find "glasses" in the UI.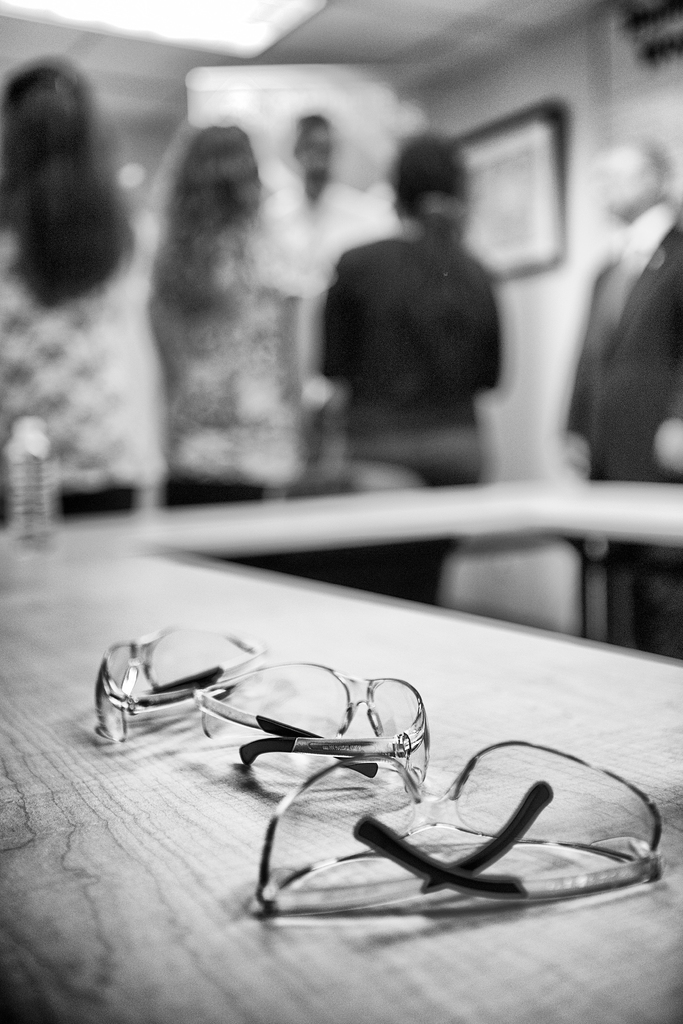
UI element at select_region(92, 612, 279, 743).
